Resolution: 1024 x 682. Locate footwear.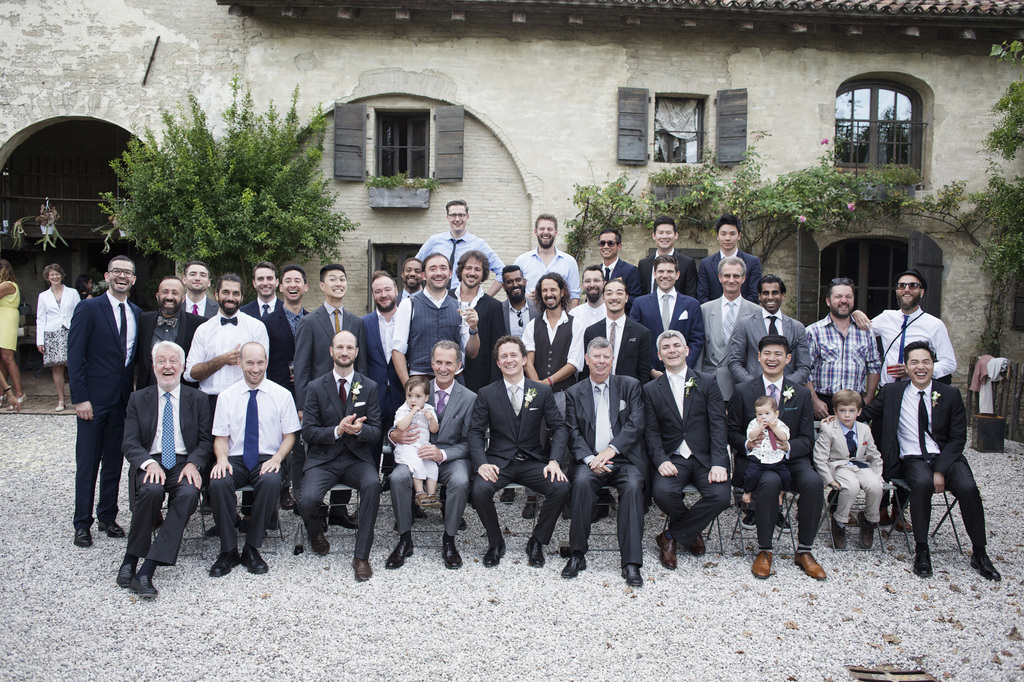
<box>440,540,463,569</box>.
